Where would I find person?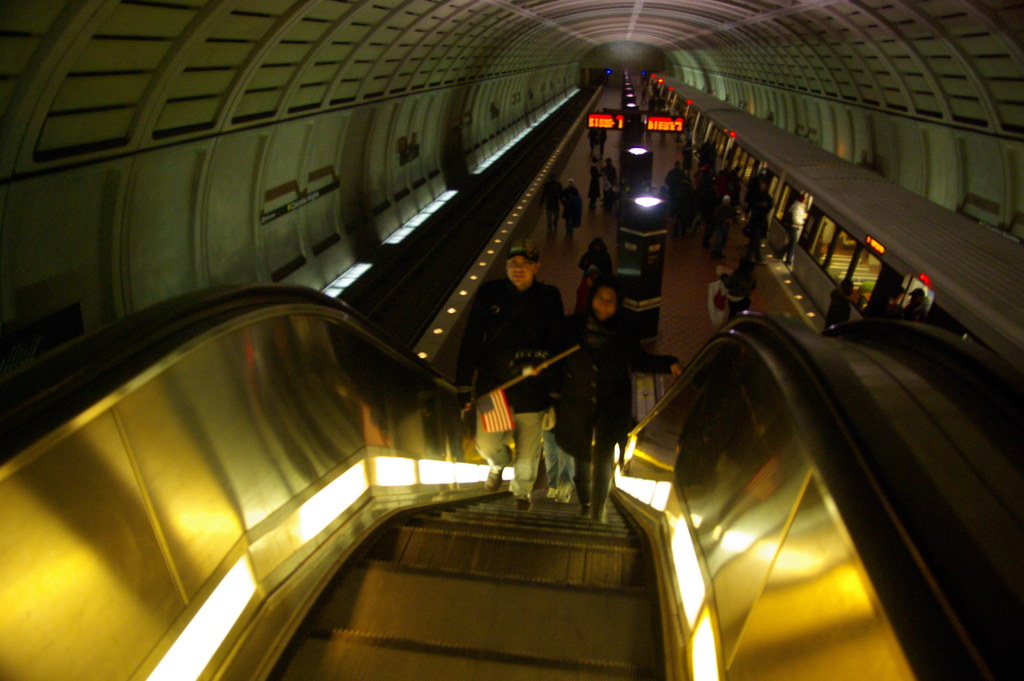
At <box>457,235,570,514</box>.
